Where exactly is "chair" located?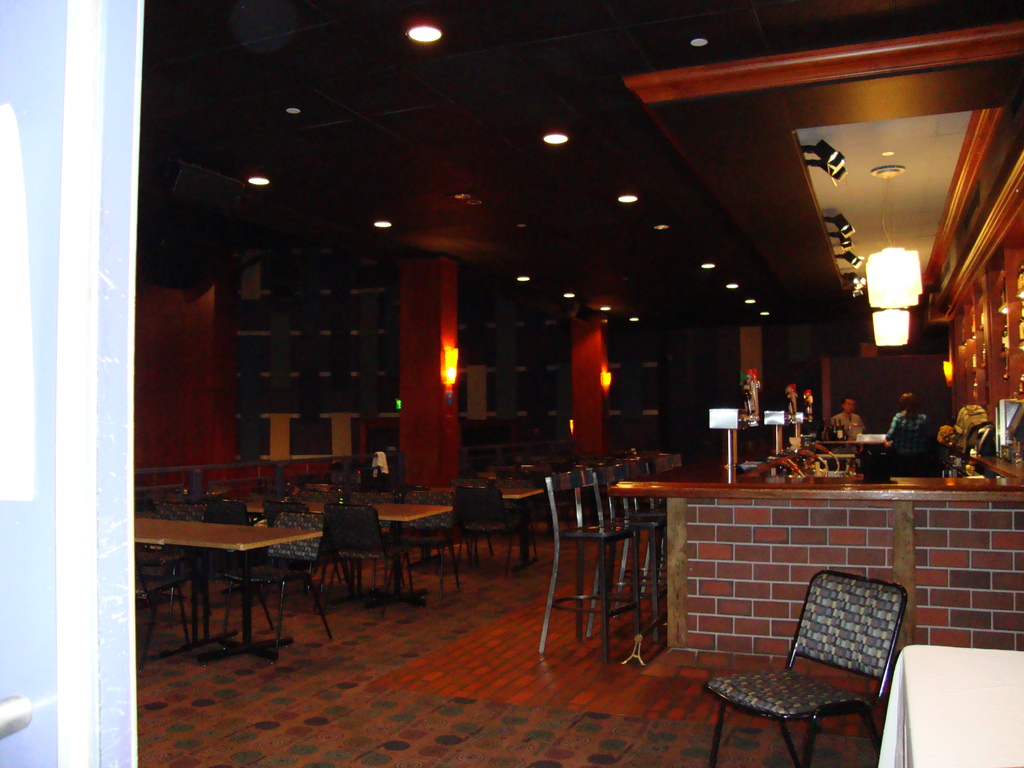
Its bounding box is left=317, top=505, right=417, bottom=615.
